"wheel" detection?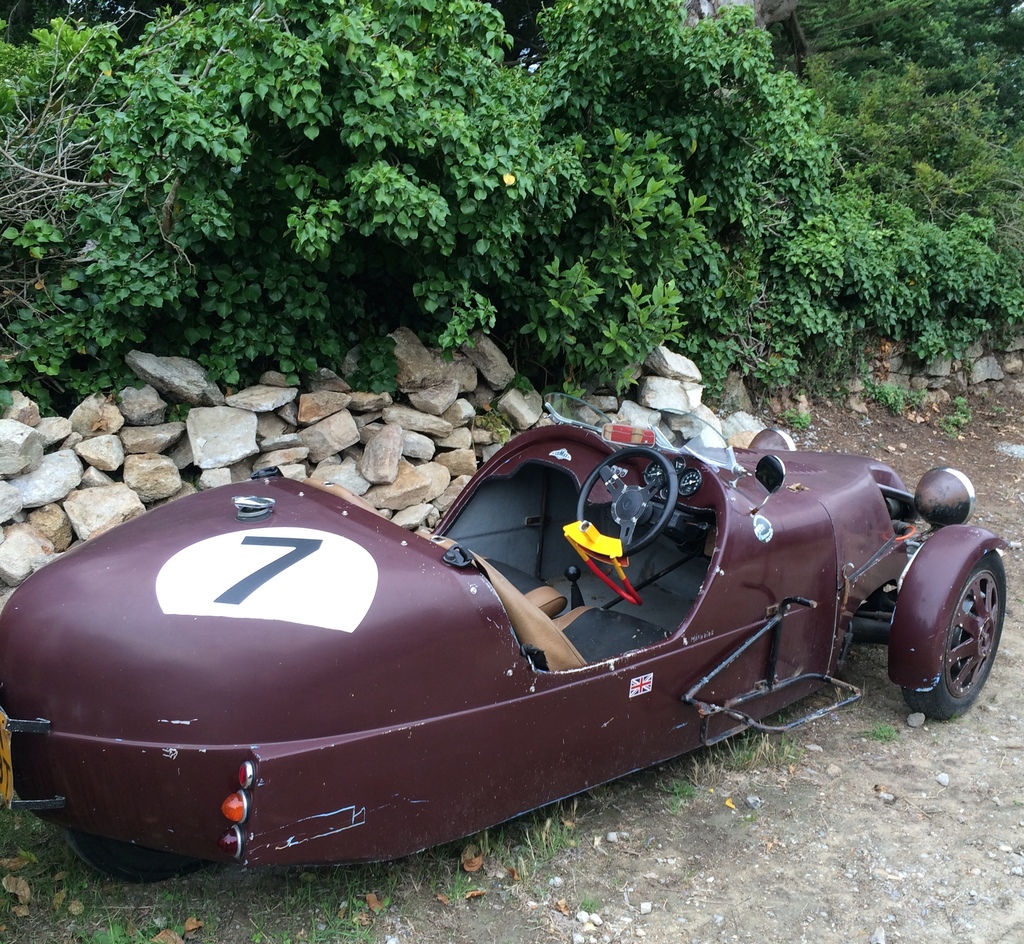
locate(63, 820, 207, 886)
